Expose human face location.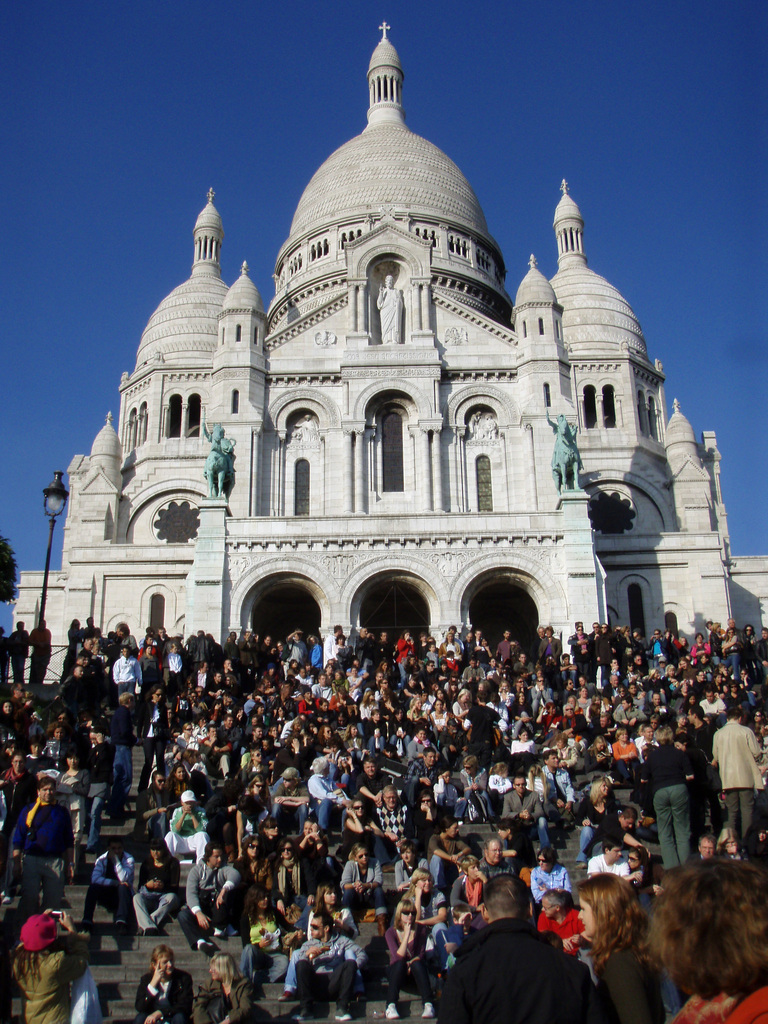
Exposed at [x1=356, y1=847, x2=368, y2=862].
